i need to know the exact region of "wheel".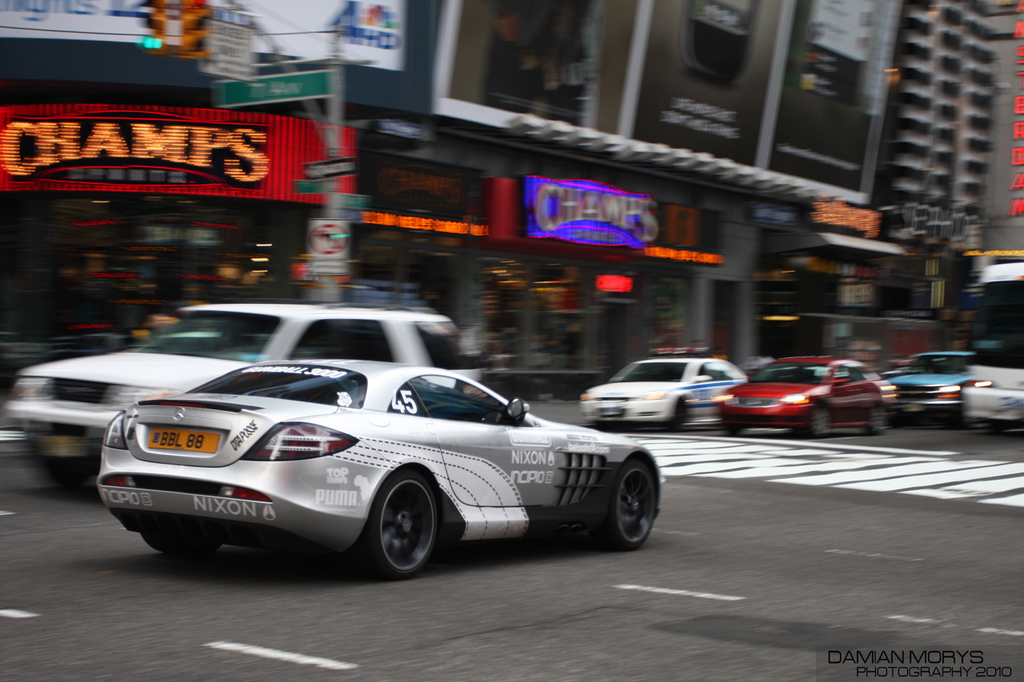
Region: <region>144, 529, 212, 553</region>.
